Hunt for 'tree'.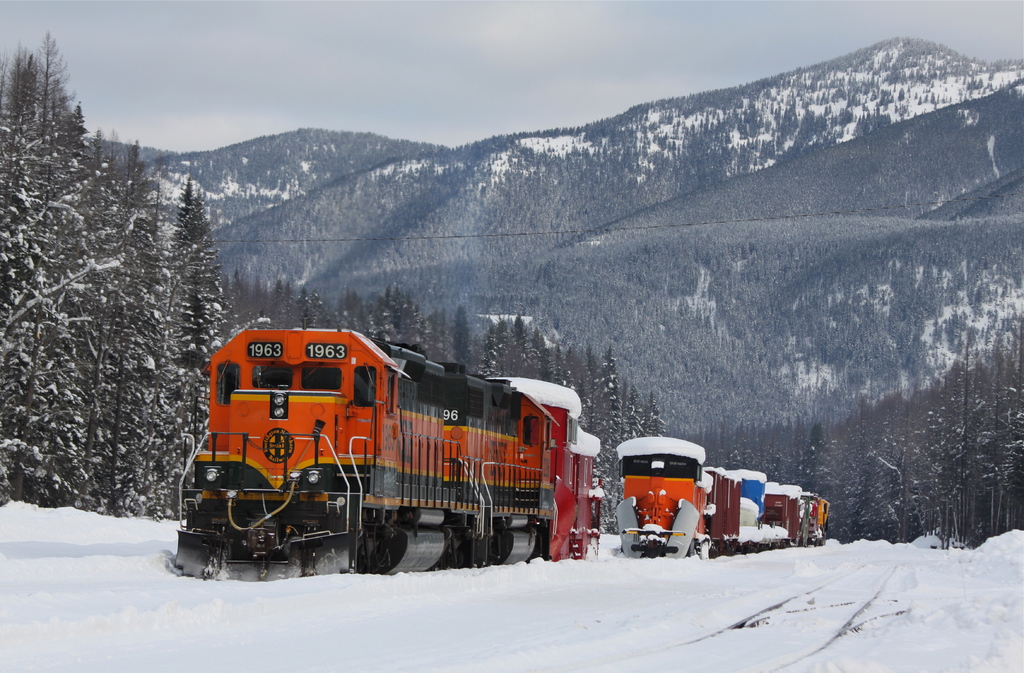
Hunted down at 715 330 1023 556.
